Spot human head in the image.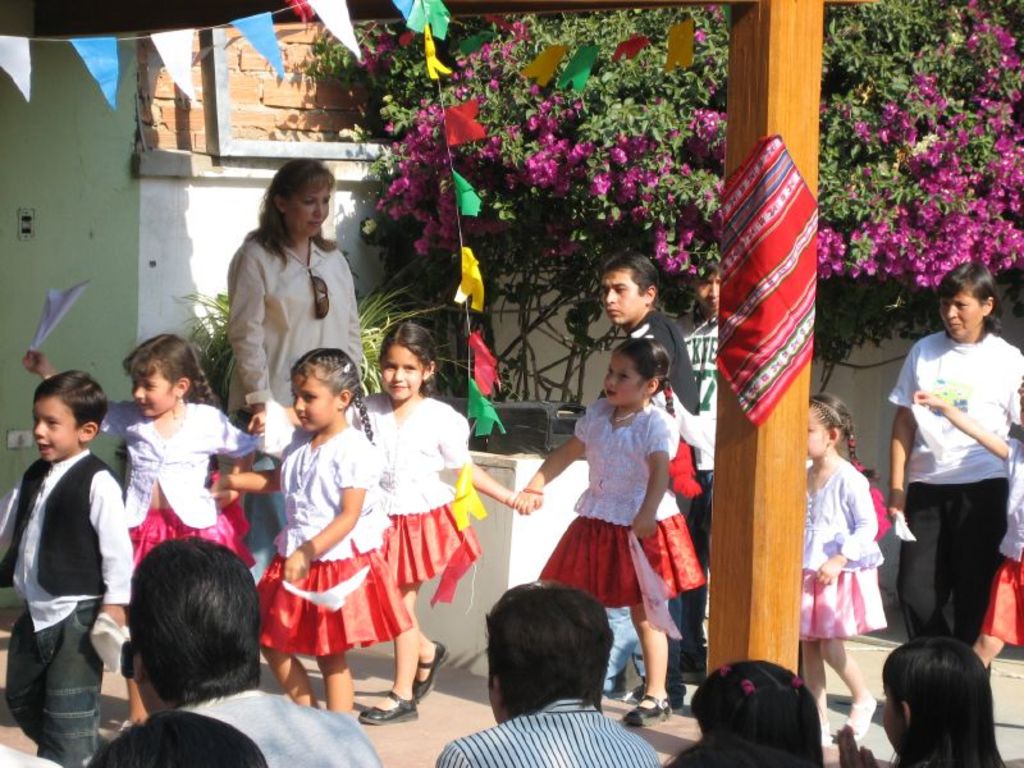
human head found at x1=599, y1=335, x2=673, y2=403.
